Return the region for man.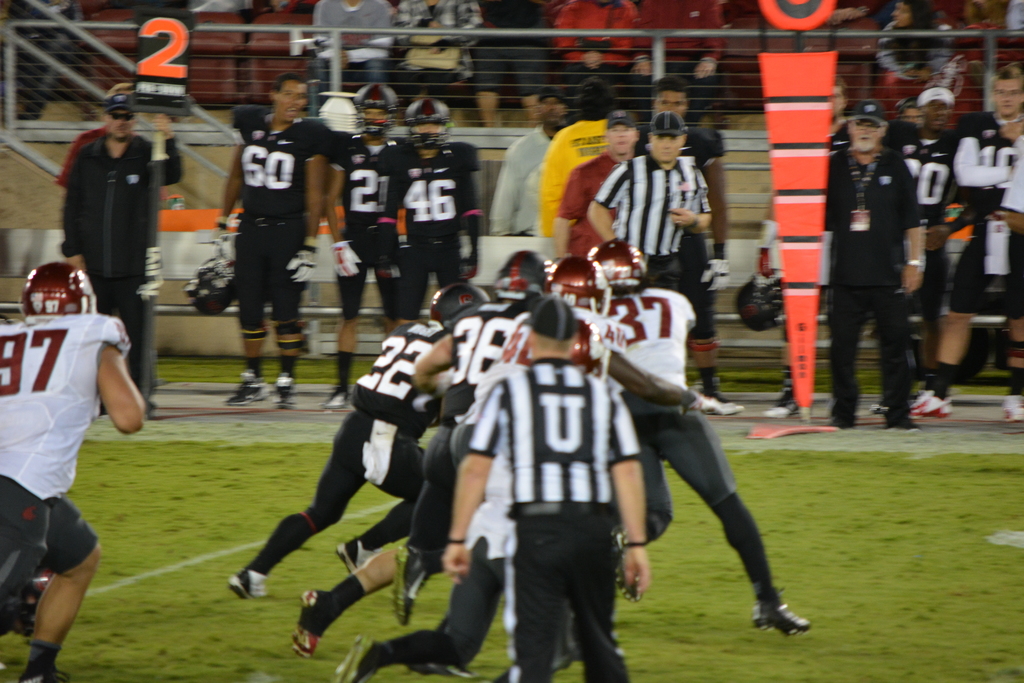
x1=490, y1=89, x2=573, y2=230.
